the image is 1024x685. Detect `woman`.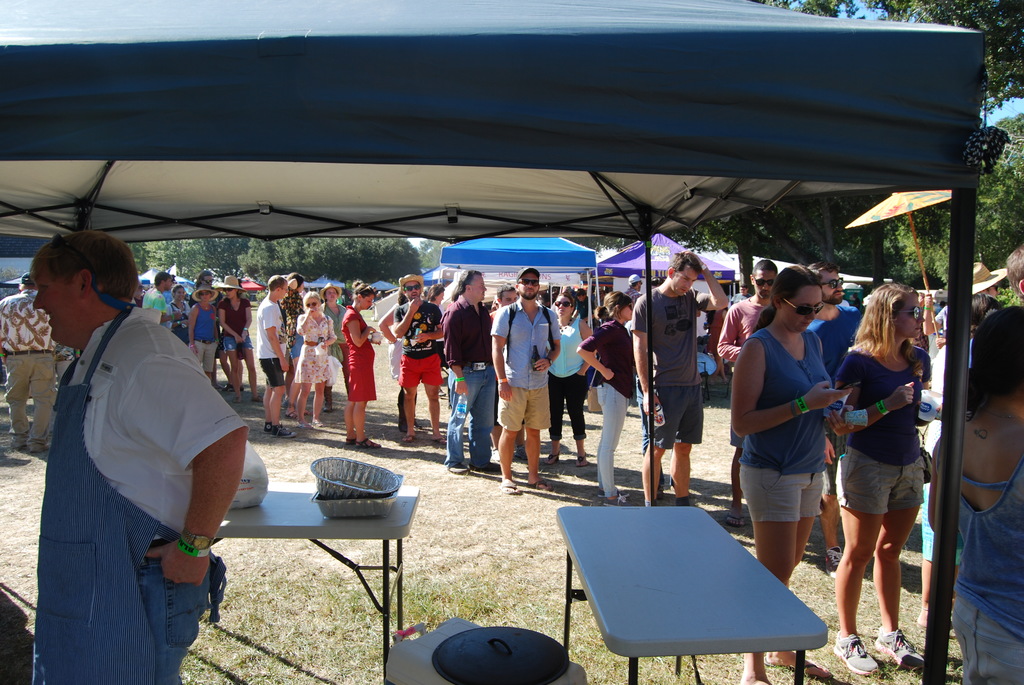
Detection: [left=216, top=274, right=265, bottom=404].
